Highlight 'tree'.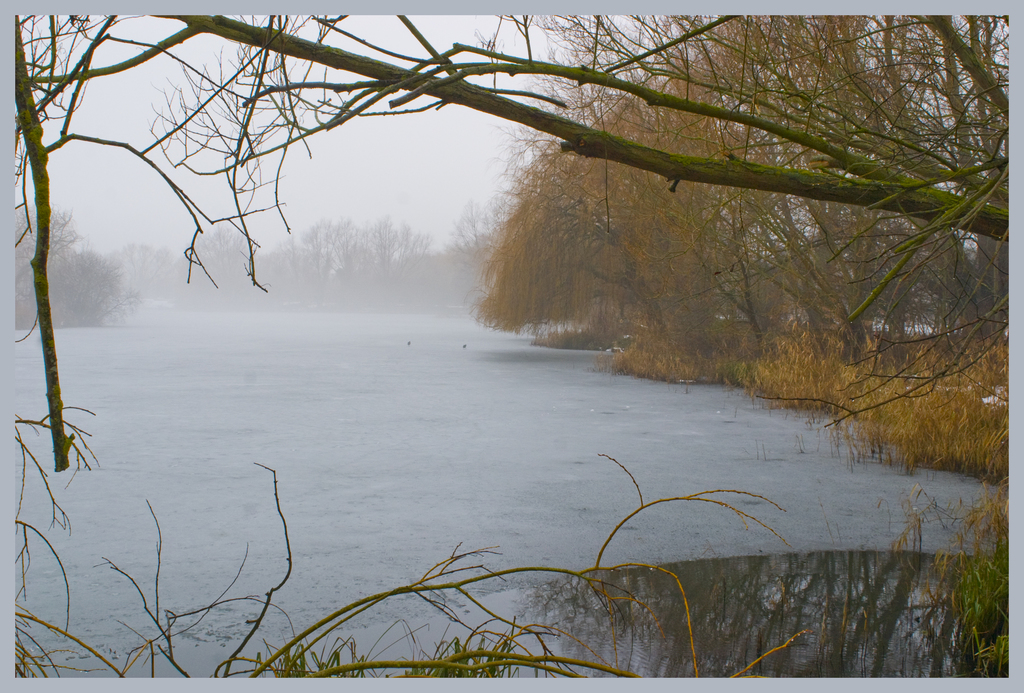
Highlighted region: detection(4, 10, 1009, 472).
